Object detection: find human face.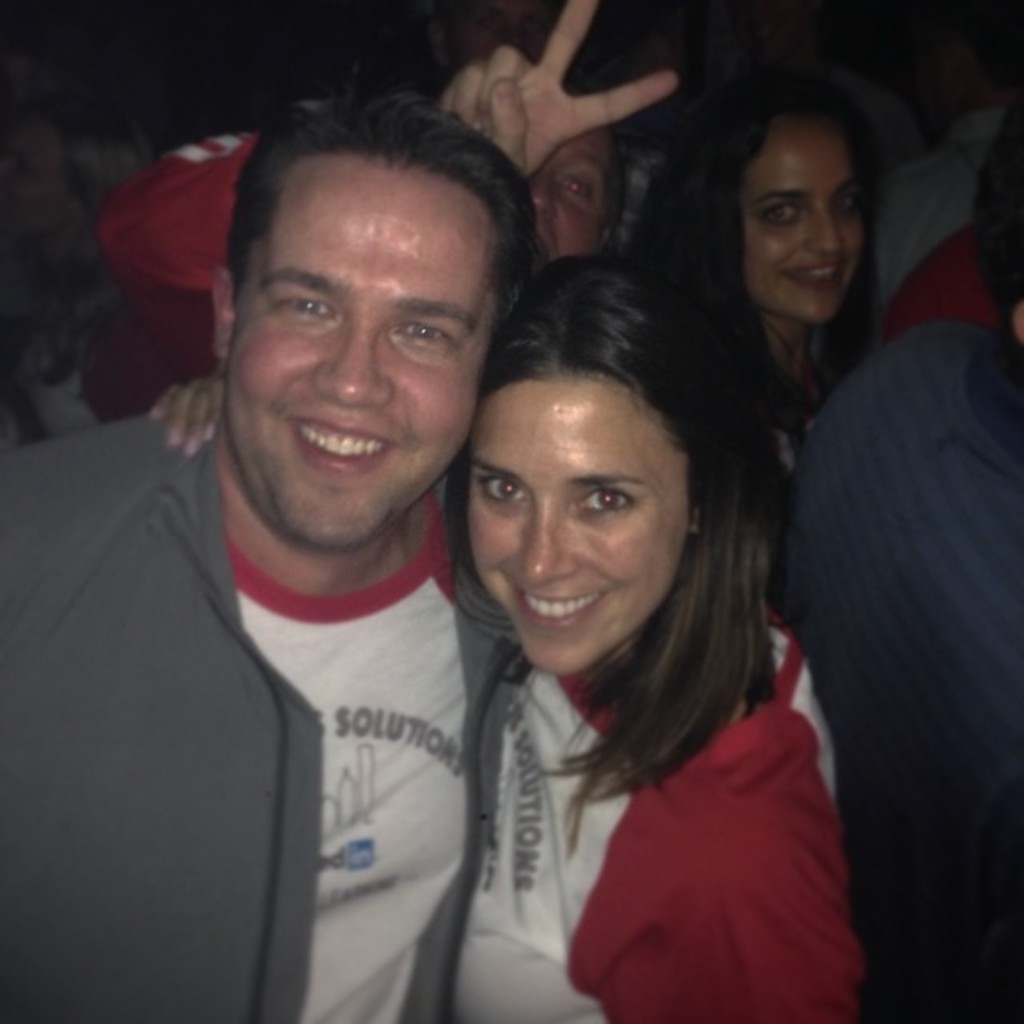
<box>531,131,619,262</box>.
